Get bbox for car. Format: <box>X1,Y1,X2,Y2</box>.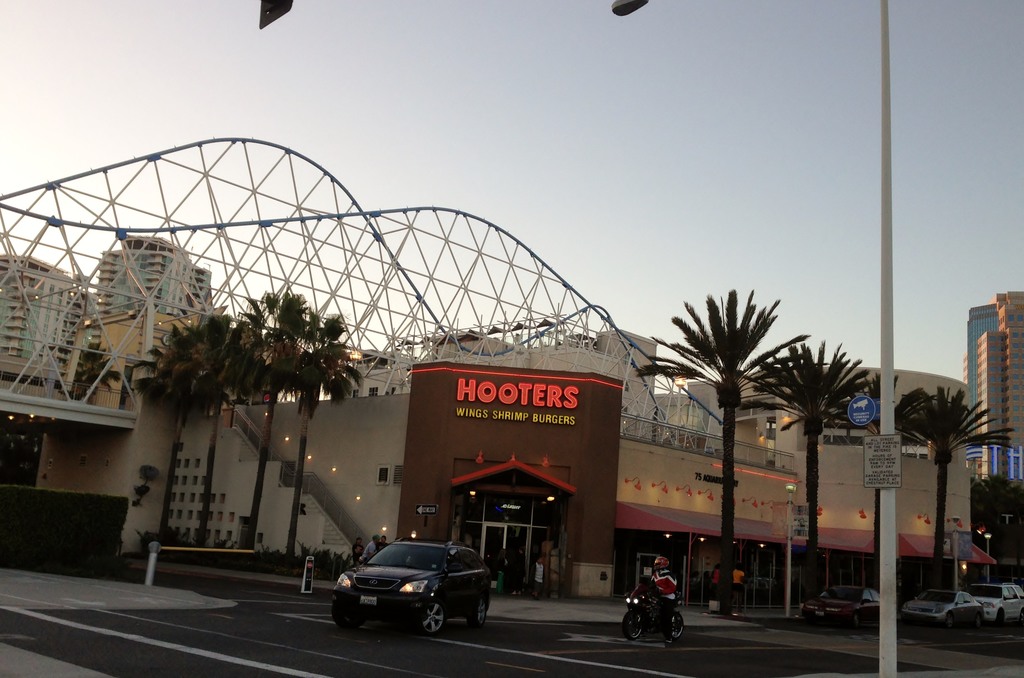
<box>970,580,1023,629</box>.
